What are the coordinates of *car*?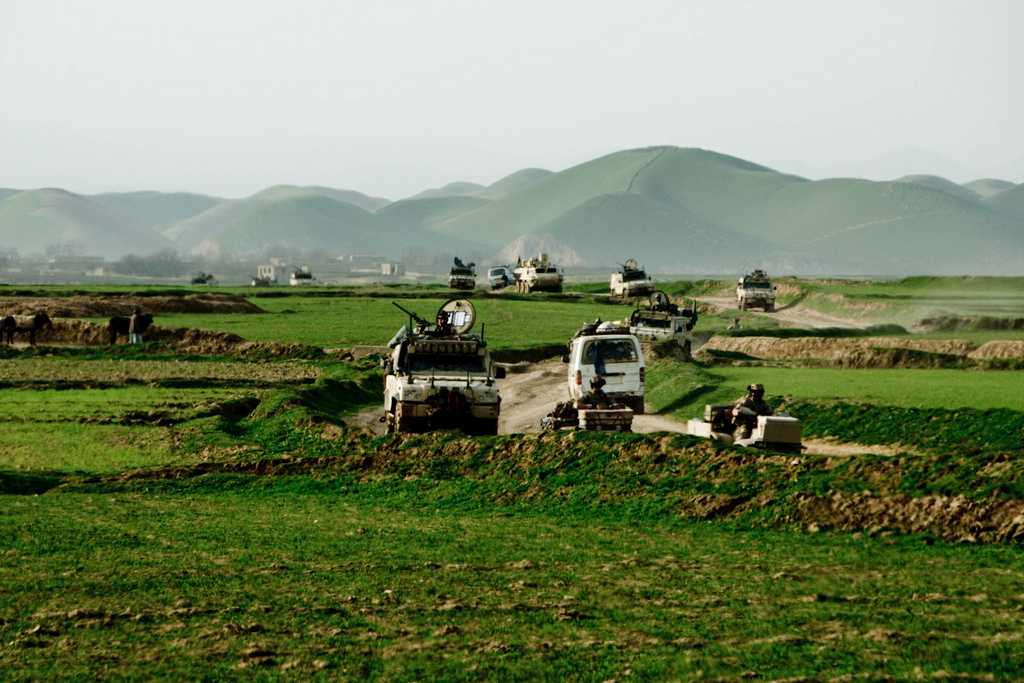
[x1=286, y1=264, x2=315, y2=284].
